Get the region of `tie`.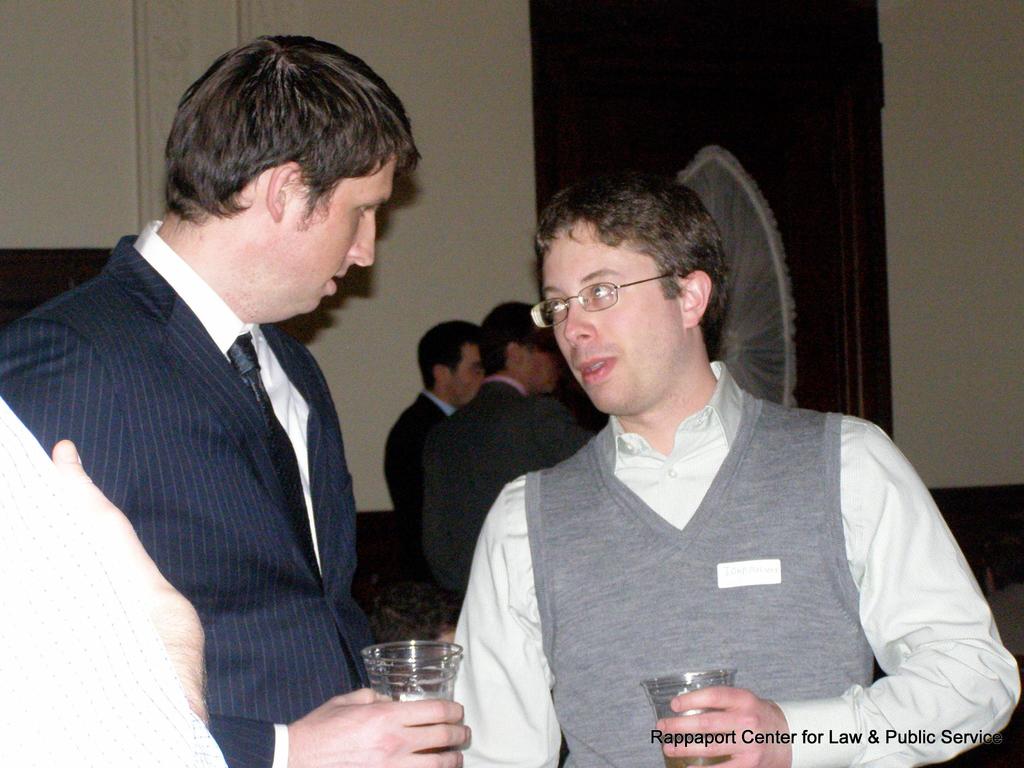
227, 333, 326, 593.
